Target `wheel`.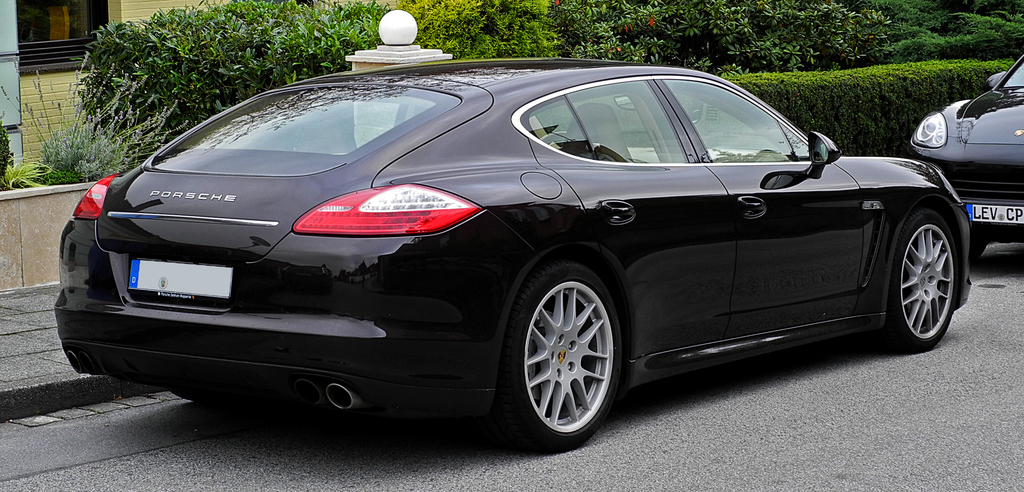
Target region: select_region(514, 254, 622, 434).
